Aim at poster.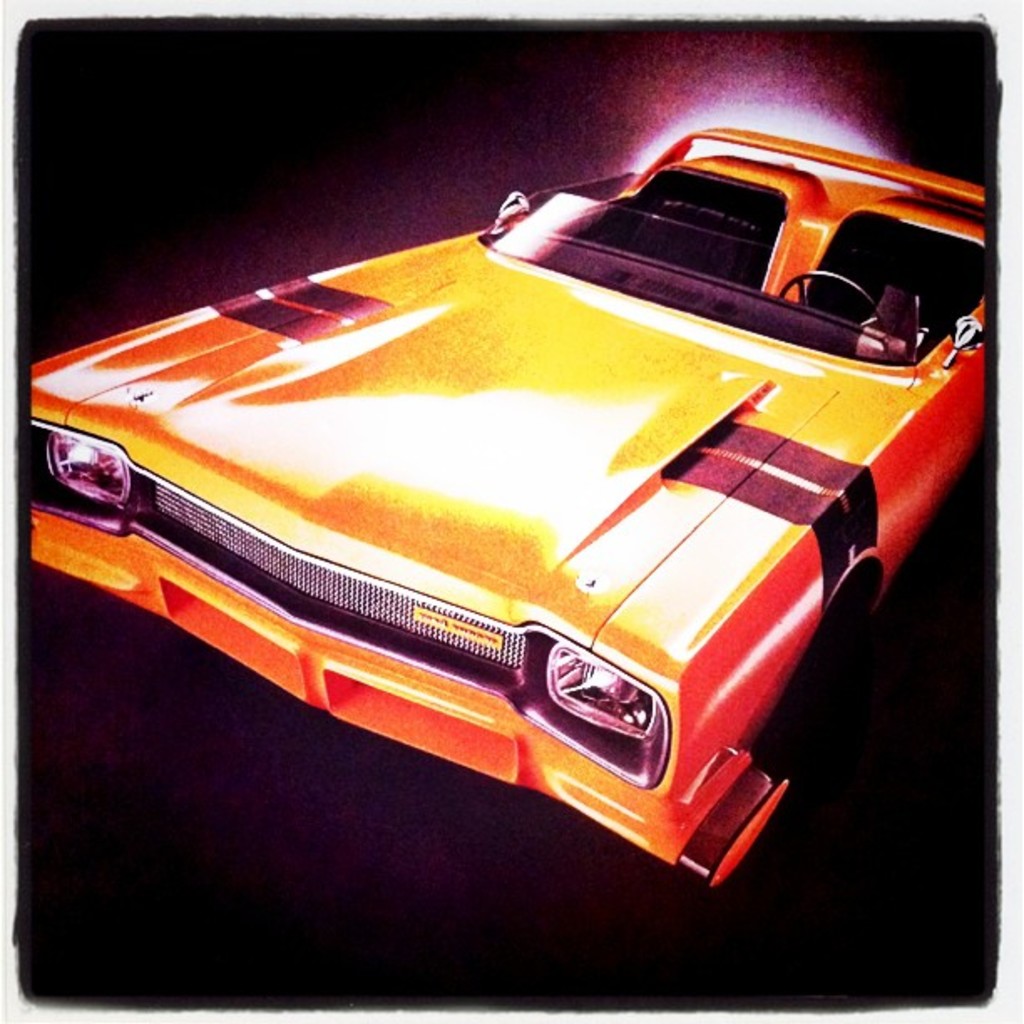
Aimed at box(0, 0, 1022, 1021).
